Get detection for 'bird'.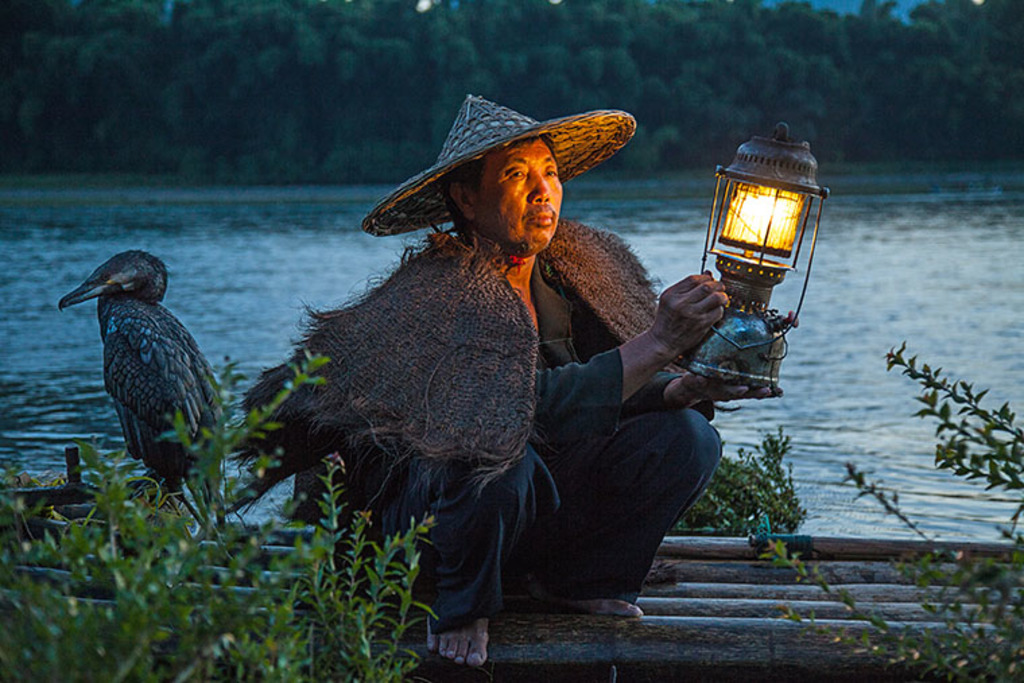
Detection: <region>53, 247, 220, 497</region>.
